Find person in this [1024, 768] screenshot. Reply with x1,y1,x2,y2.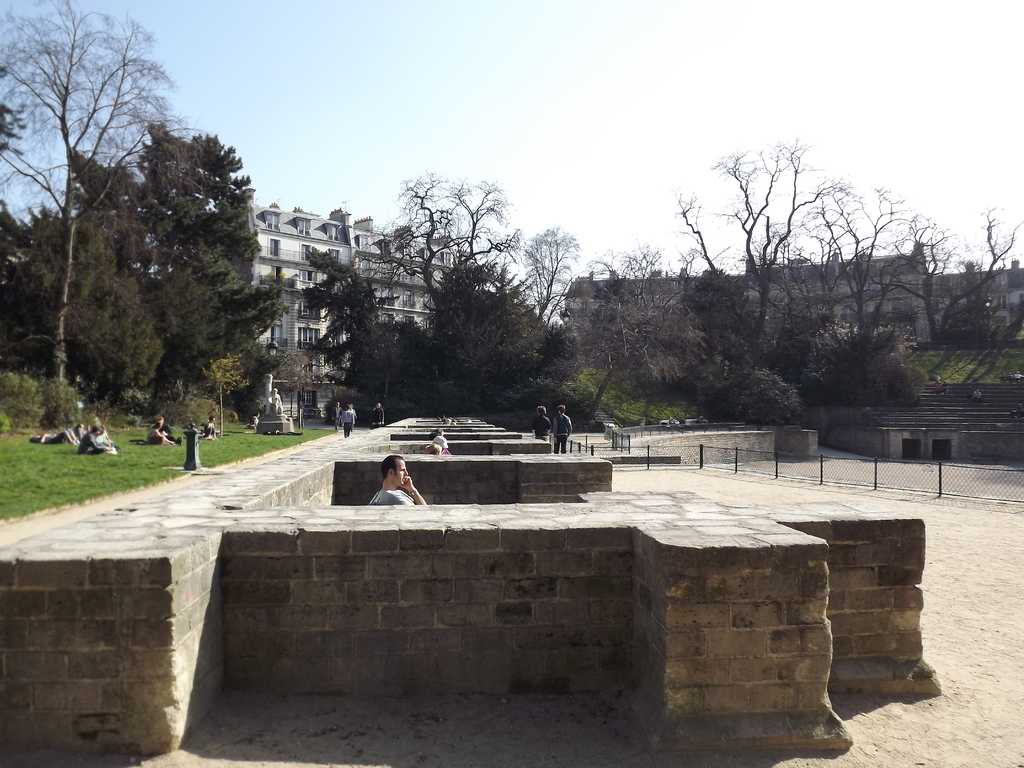
270,388,280,415.
